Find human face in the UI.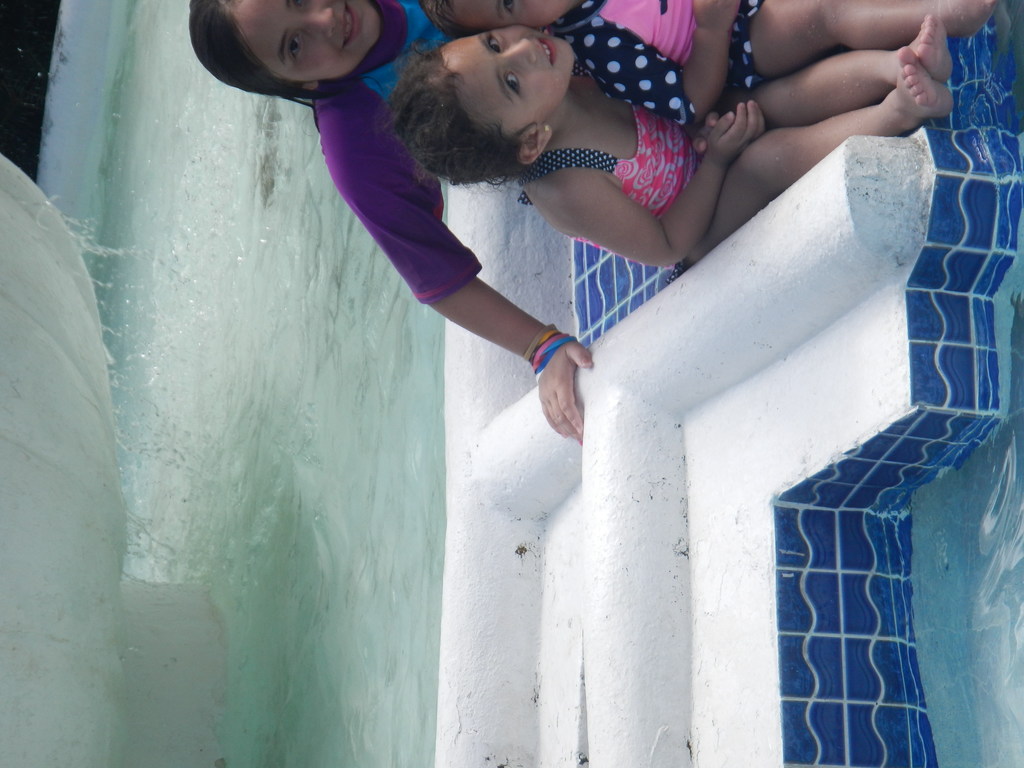
UI element at Rect(451, 0, 579, 29).
